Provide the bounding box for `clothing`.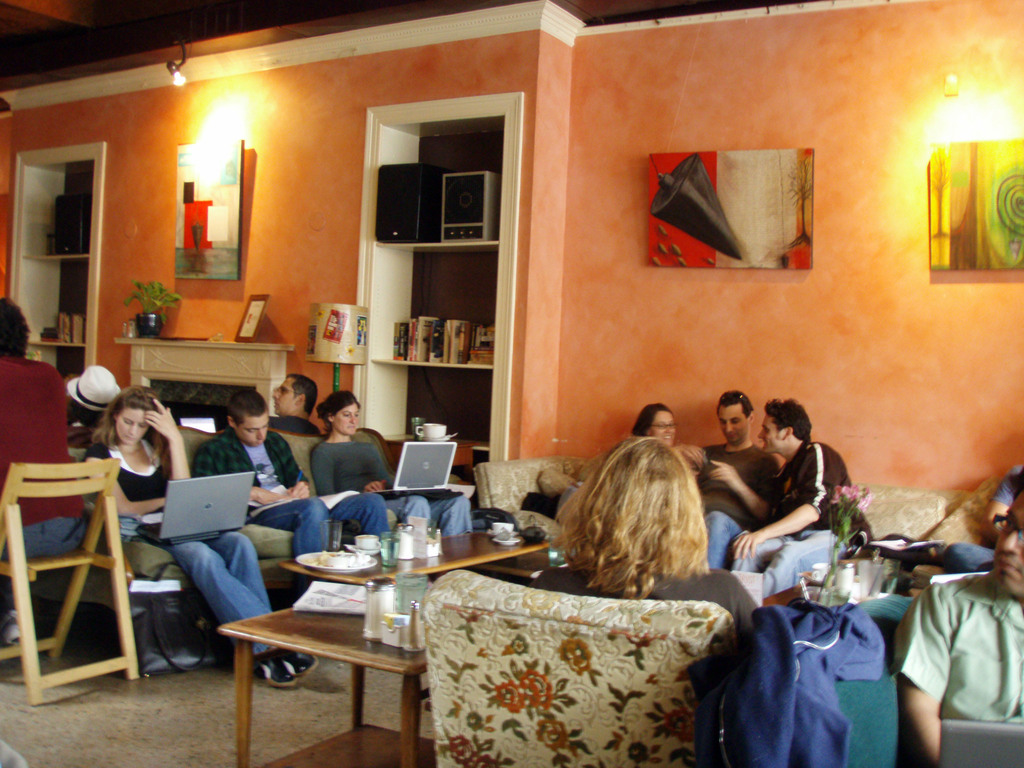
x1=0, y1=351, x2=86, y2=556.
